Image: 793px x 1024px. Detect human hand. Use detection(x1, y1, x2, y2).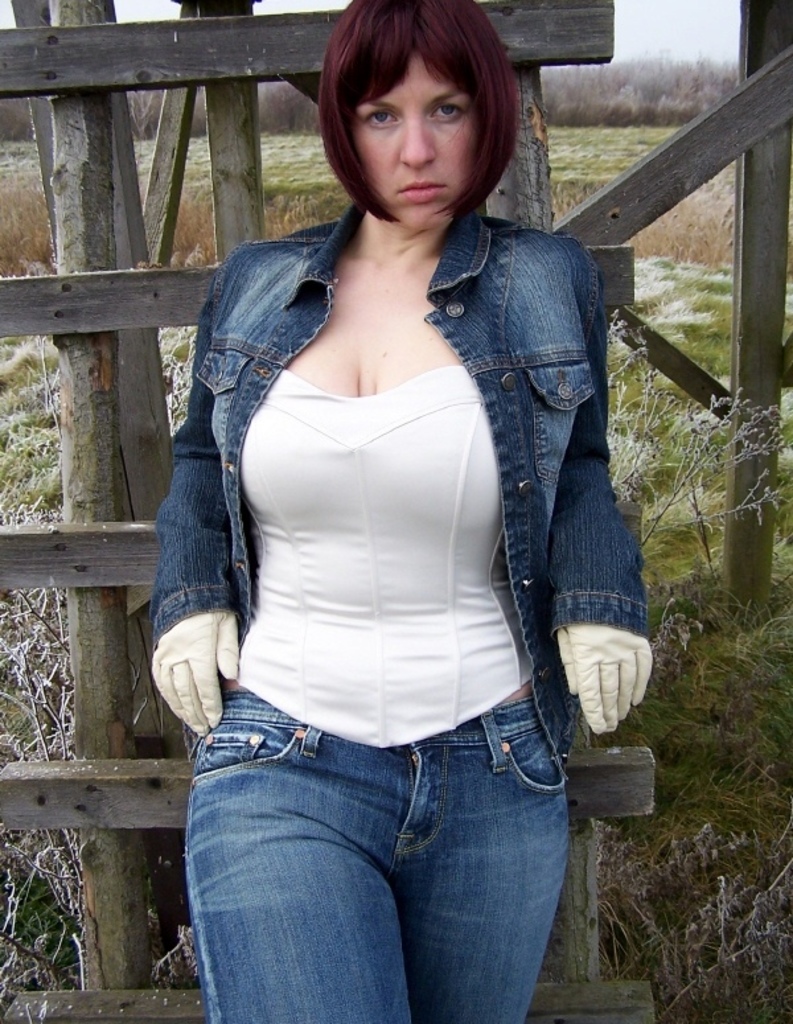
detection(572, 606, 648, 740).
